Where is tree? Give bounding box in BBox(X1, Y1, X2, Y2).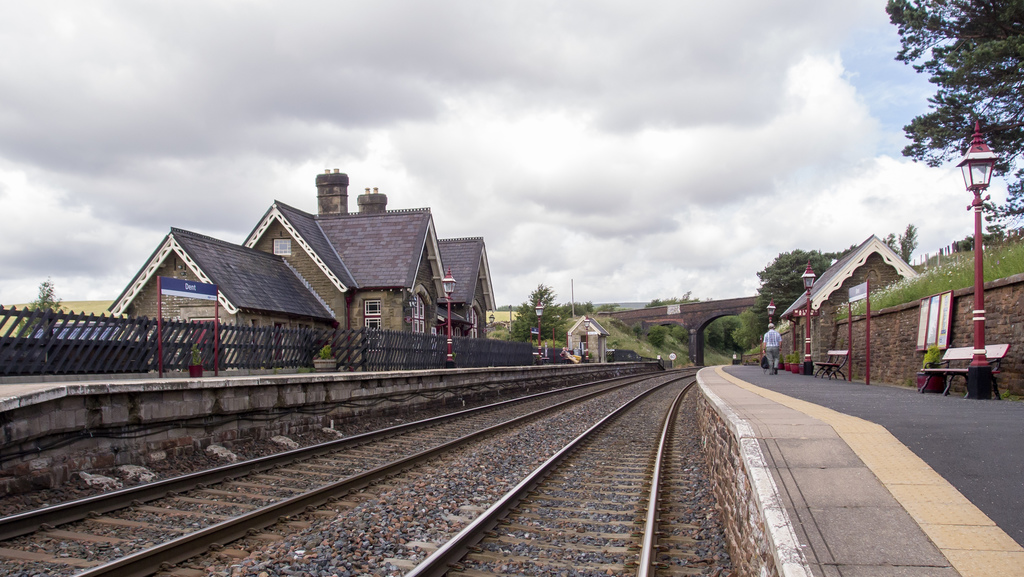
BBox(15, 280, 74, 341).
